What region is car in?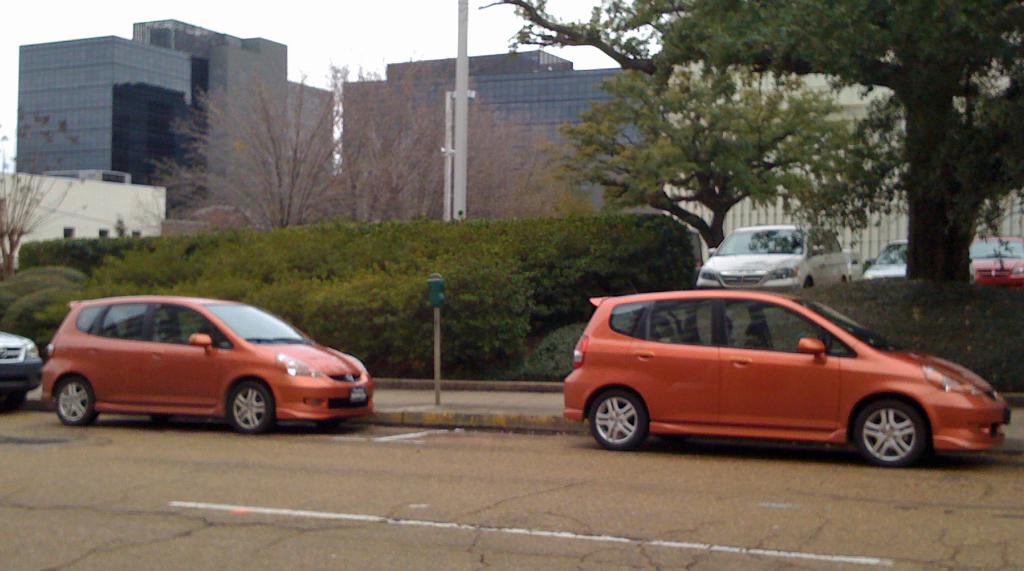
<box>0,326,48,425</box>.
